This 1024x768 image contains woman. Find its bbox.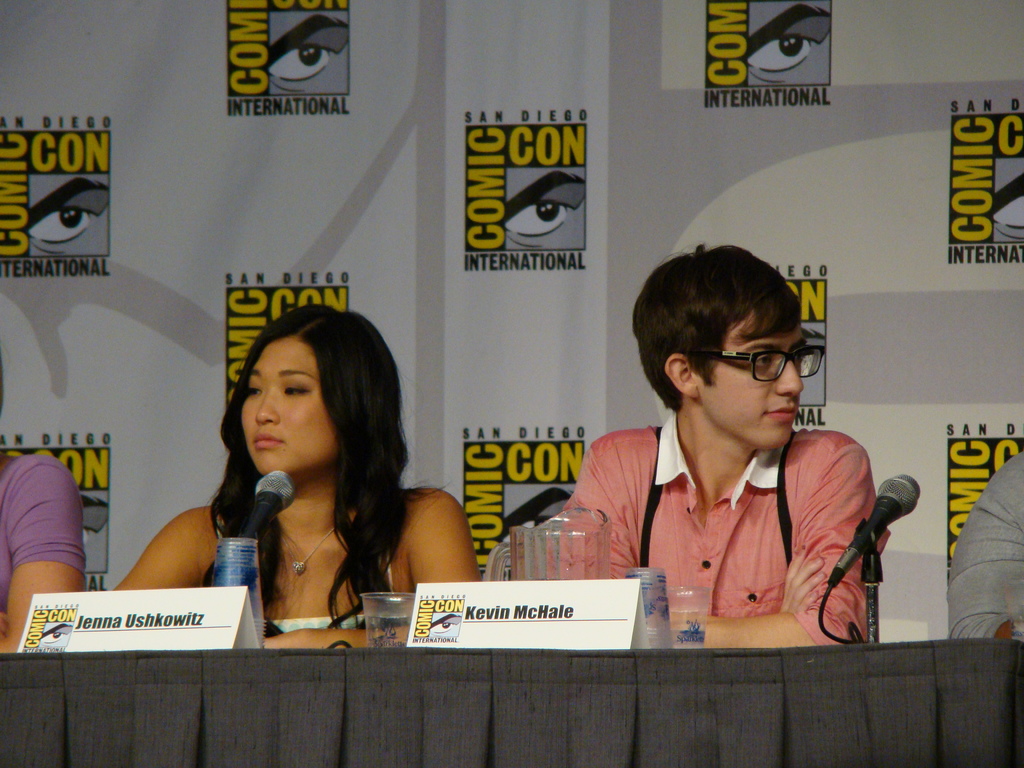
rect(561, 239, 900, 643).
